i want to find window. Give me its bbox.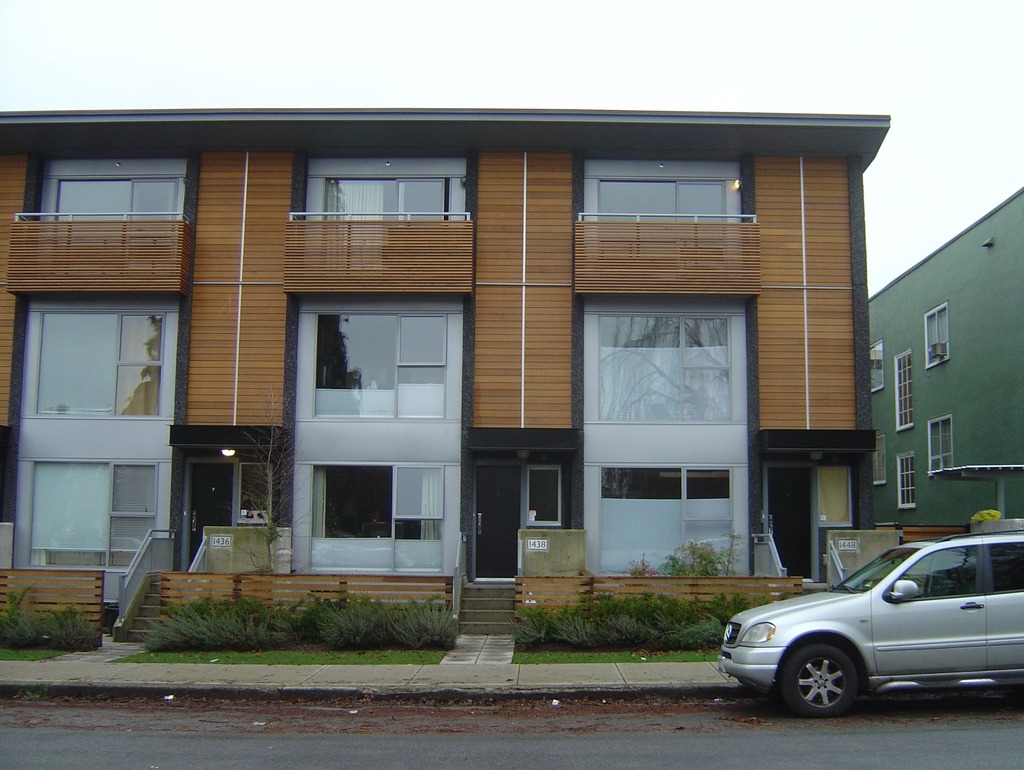
box=[122, 176, 177, 225].
